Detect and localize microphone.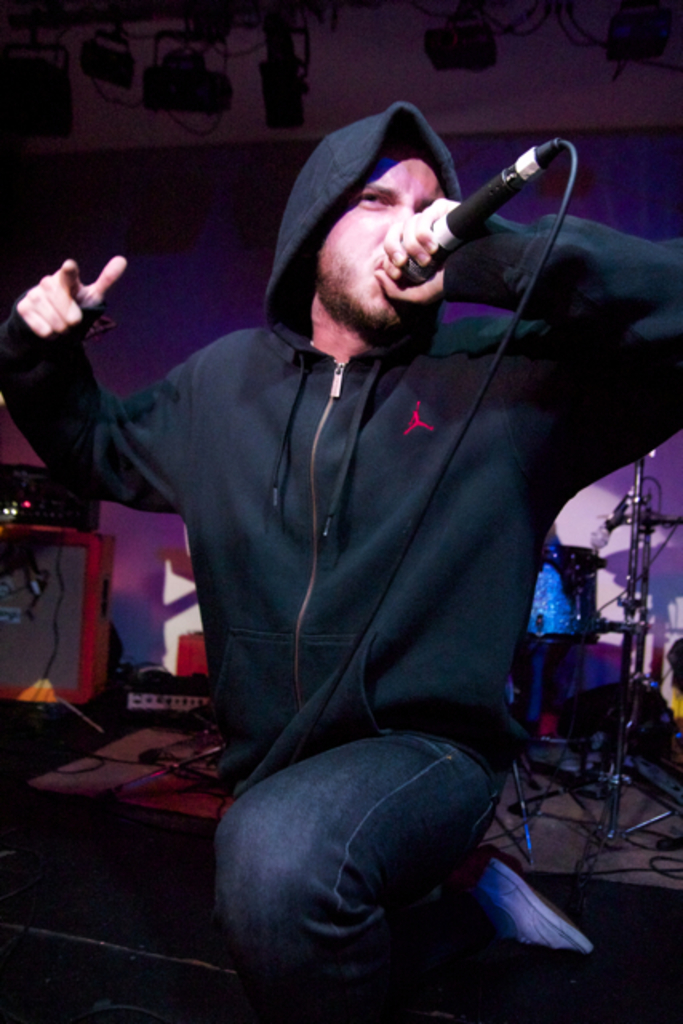
Localized at Rect(401, 131, 592, 298).
